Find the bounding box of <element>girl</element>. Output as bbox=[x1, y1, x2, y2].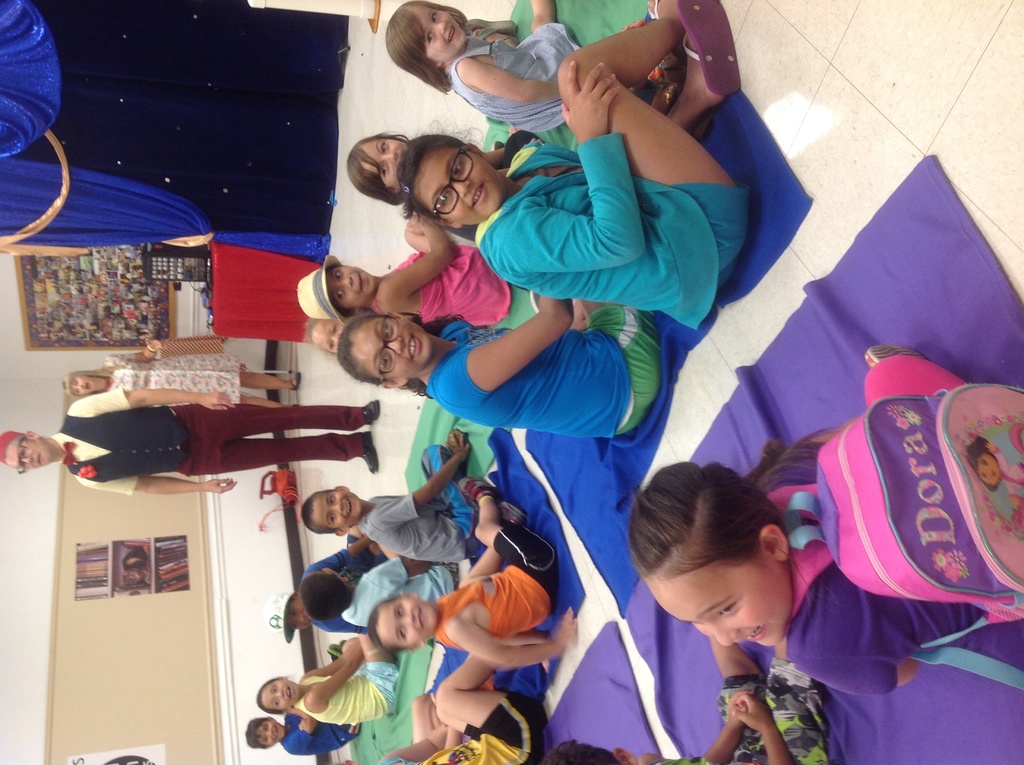
bbox=[257, 636, 400, 727].
